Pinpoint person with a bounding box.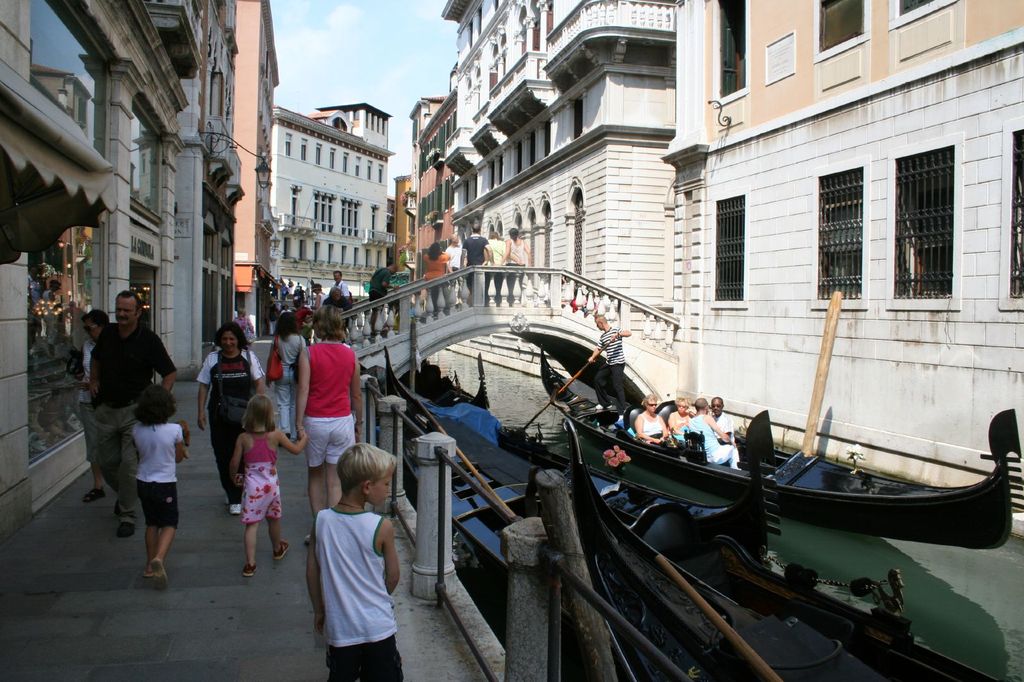
locate(194, 319, 266, 509).
